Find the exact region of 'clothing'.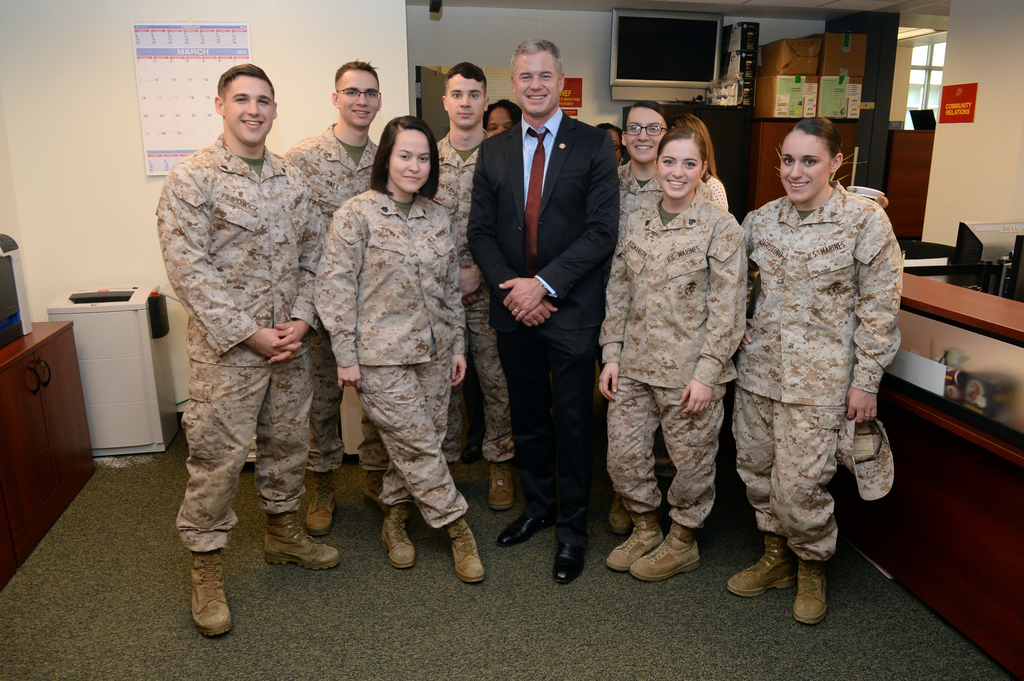
Exact region: [x1=472, y1=102, x2=616, y2=506].
